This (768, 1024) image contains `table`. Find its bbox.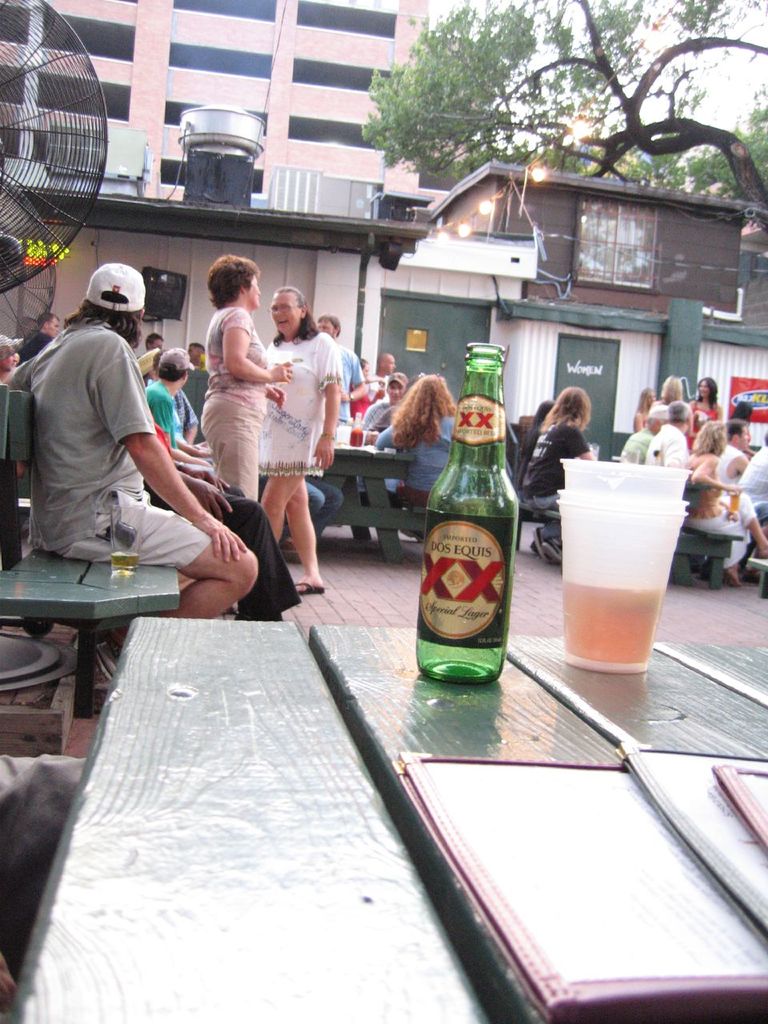
{"x1": 6, "y1": 618, "x2": 767, "y2": 1023}.
